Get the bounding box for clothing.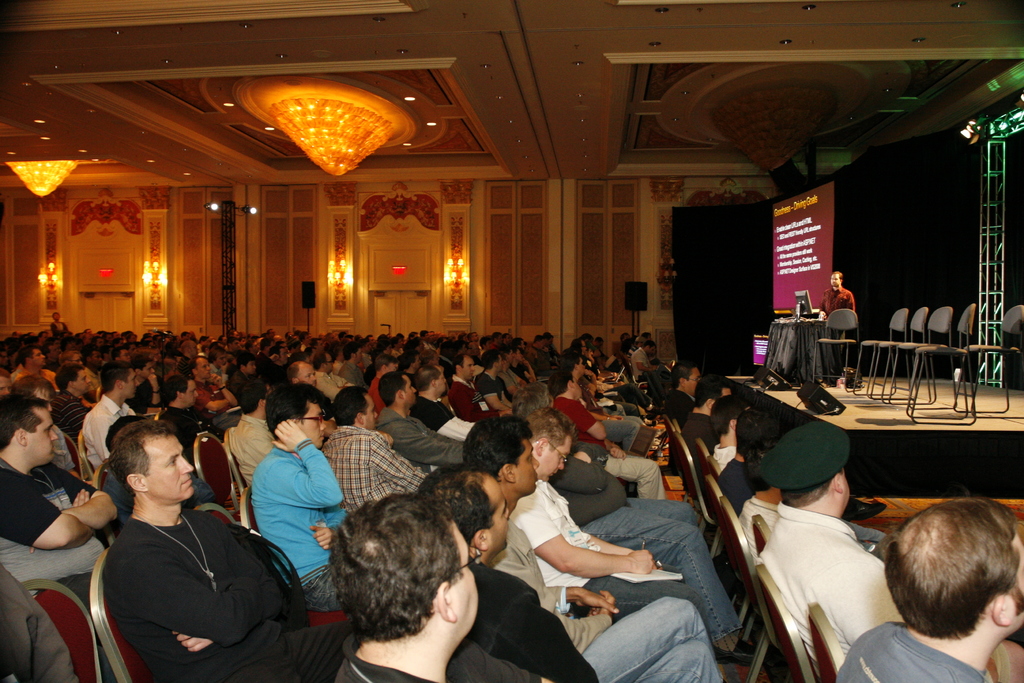
{"left": 316, "top": 370, "right": 344, "bottom": 402}.
